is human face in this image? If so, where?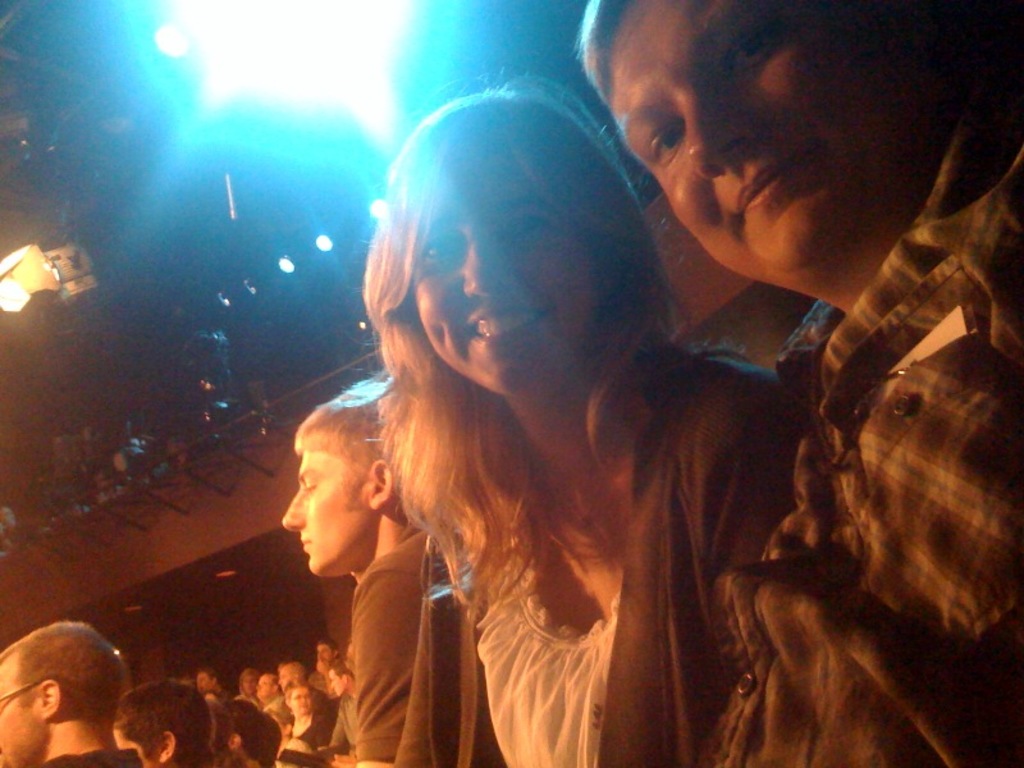
Yes, at (left=289, top=686, right=303, bottom=708).
